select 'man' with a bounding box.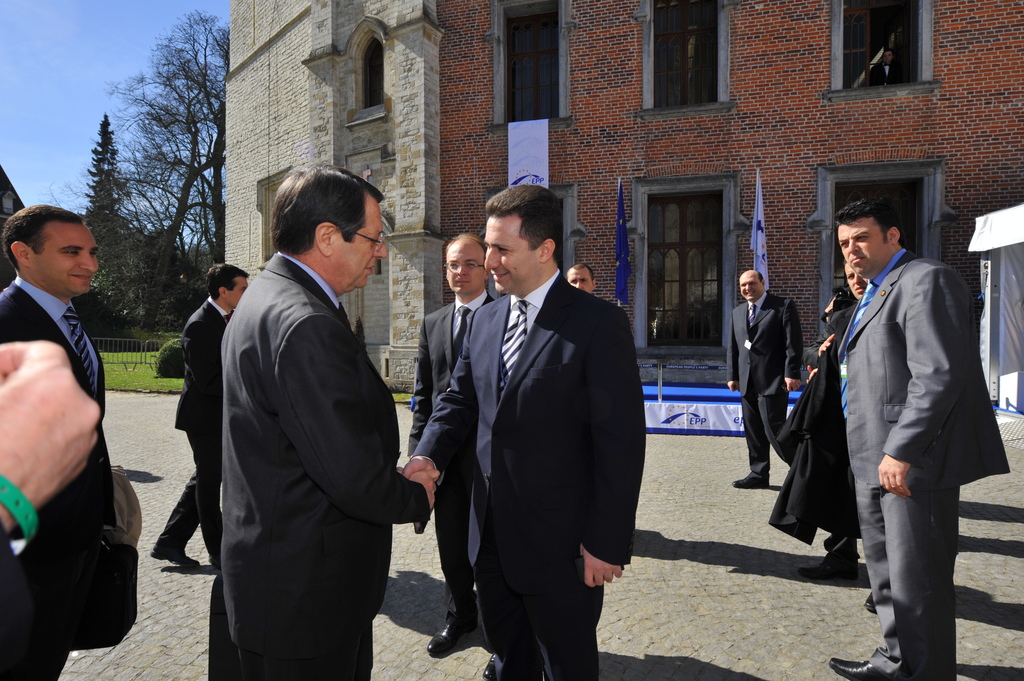
405,232,499,652.
